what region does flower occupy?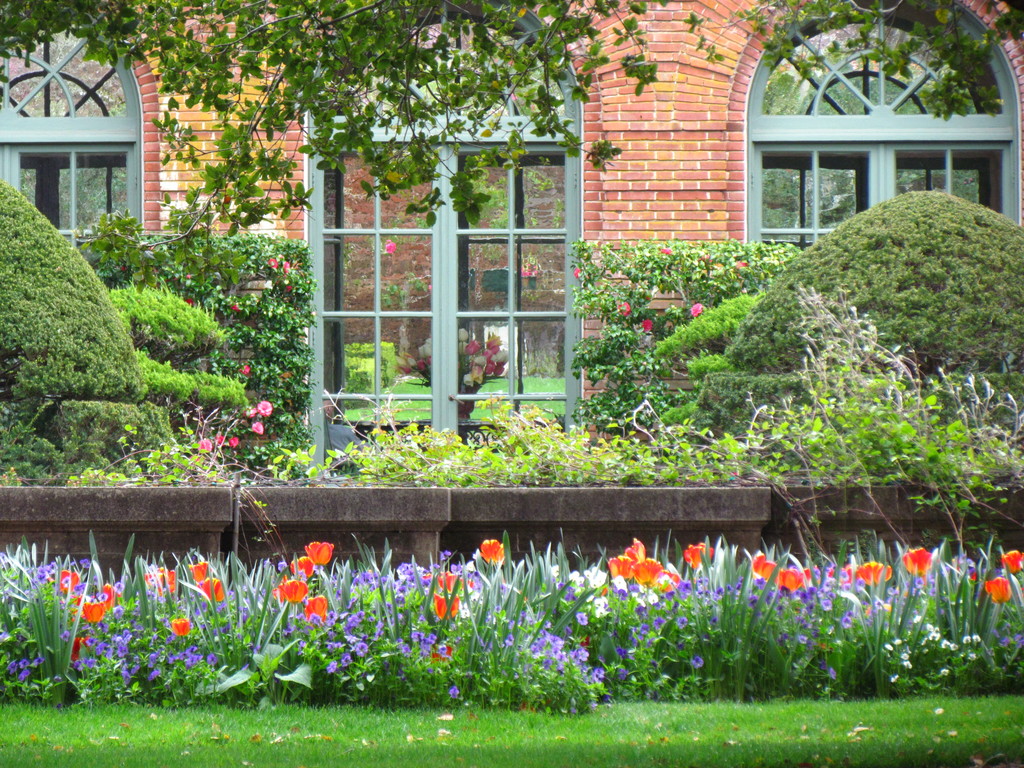
(left=141, top=568, right=178, bottom=601).
